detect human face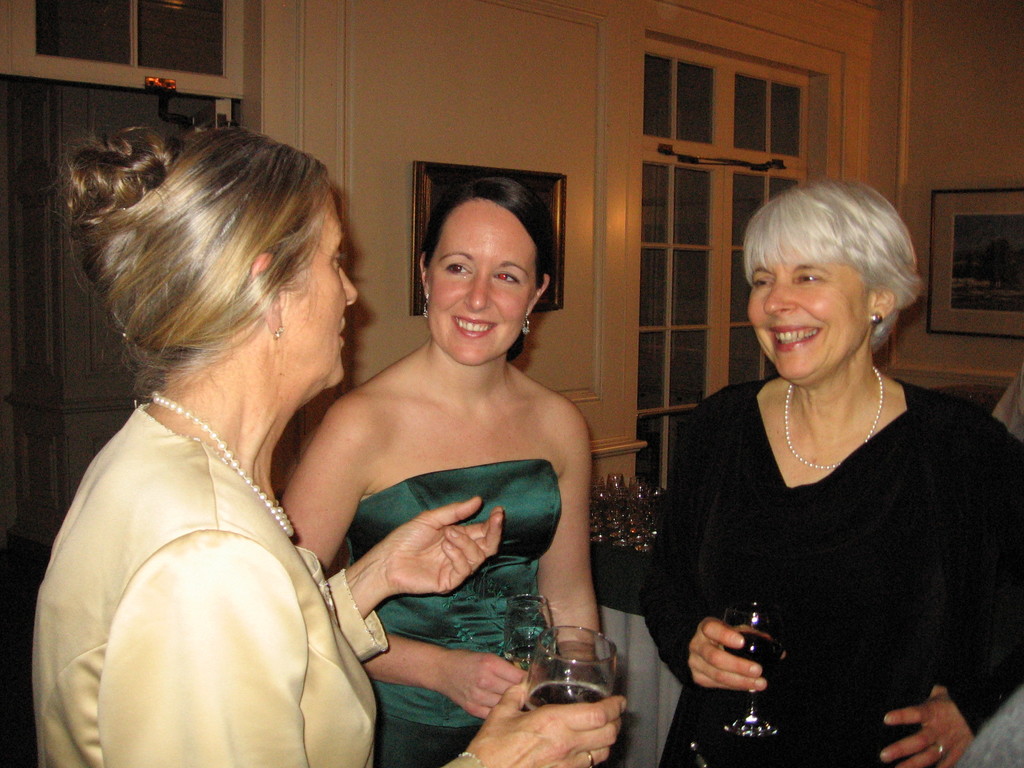
l=282, t=190, r=359, b=396
